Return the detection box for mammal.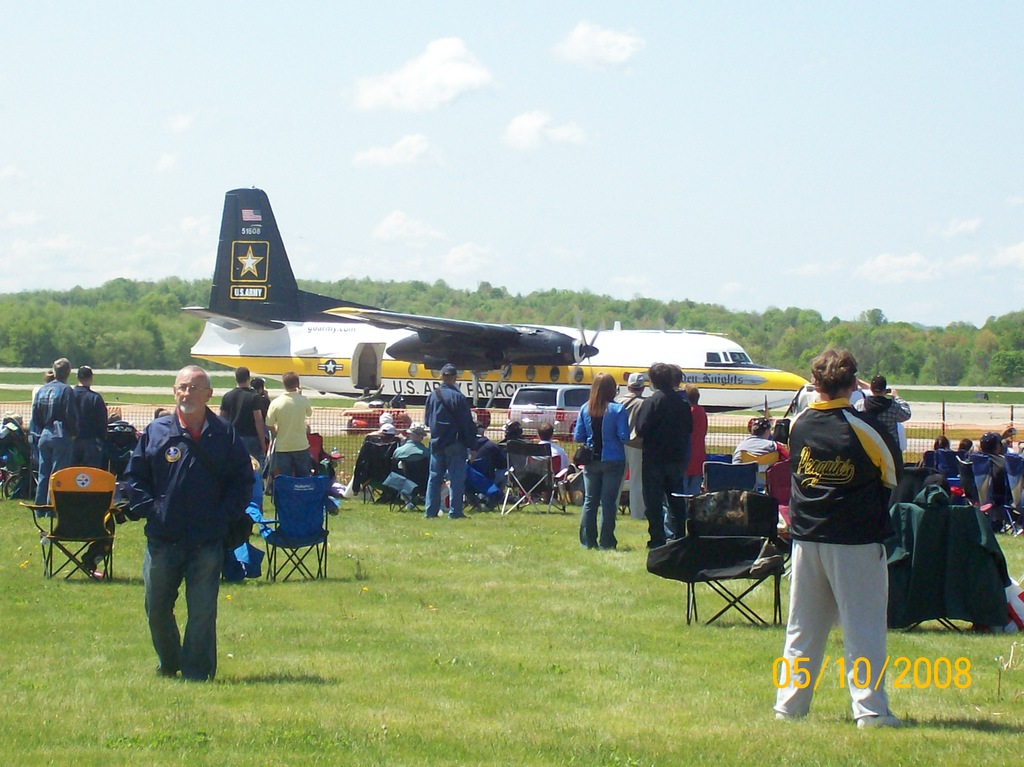
761:347:927:682.
